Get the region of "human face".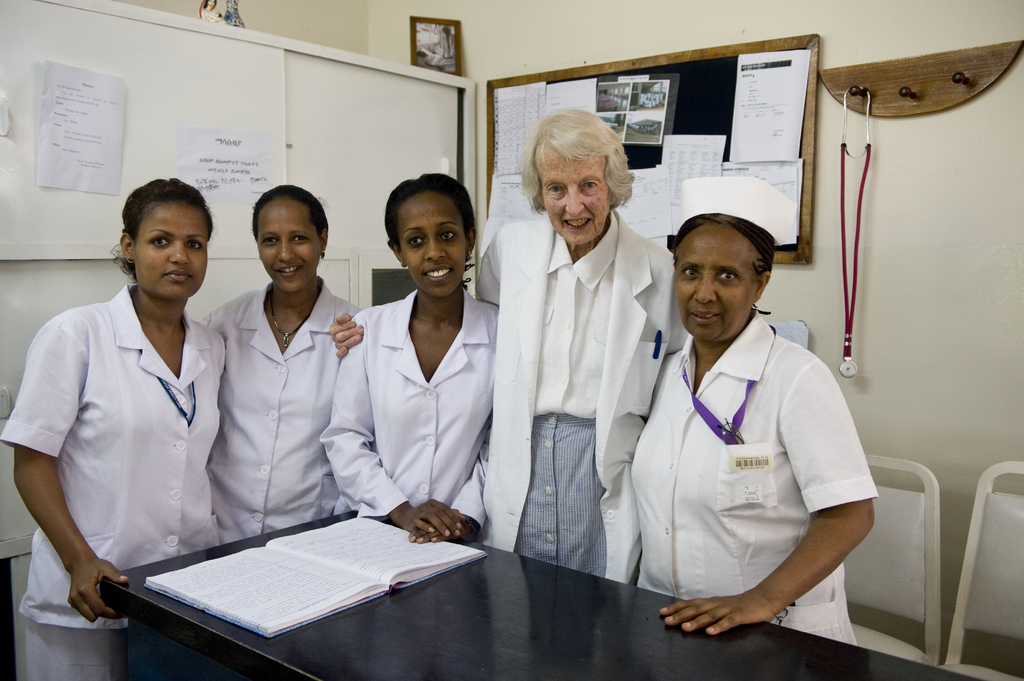
locate(544, 140, 610, 244).
